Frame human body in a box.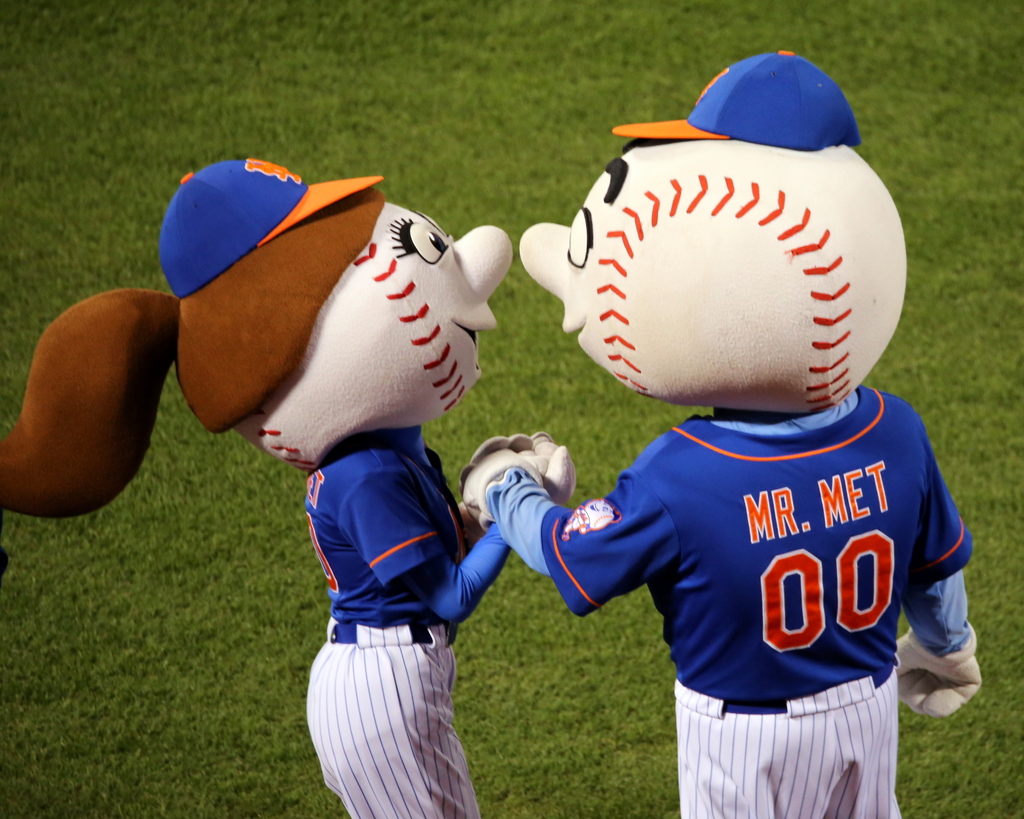
(x1=463, y1=38, x2=984, y2=811).
